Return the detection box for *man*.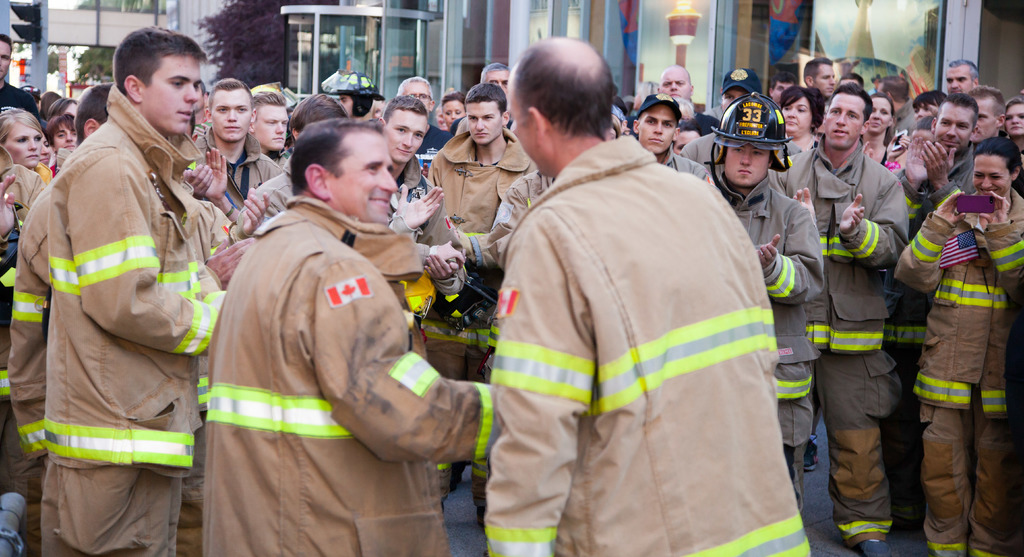
677, 95, 693, 121.
